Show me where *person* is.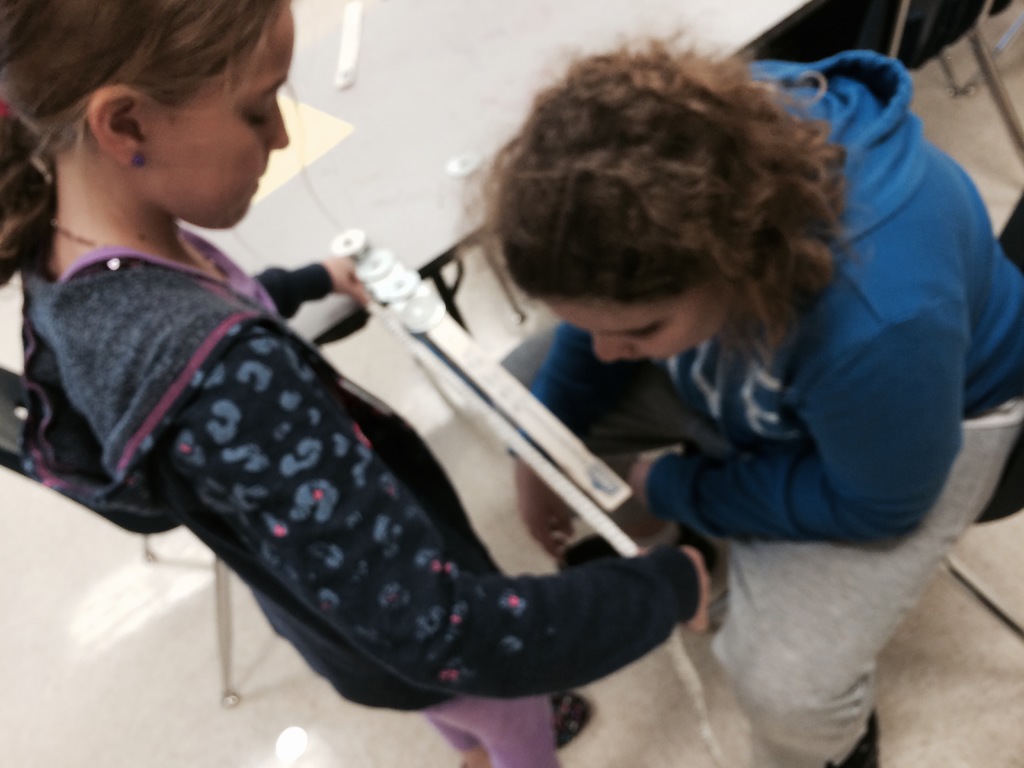
*person* is at [left=483, top=31, right=1023, bottom=764].
